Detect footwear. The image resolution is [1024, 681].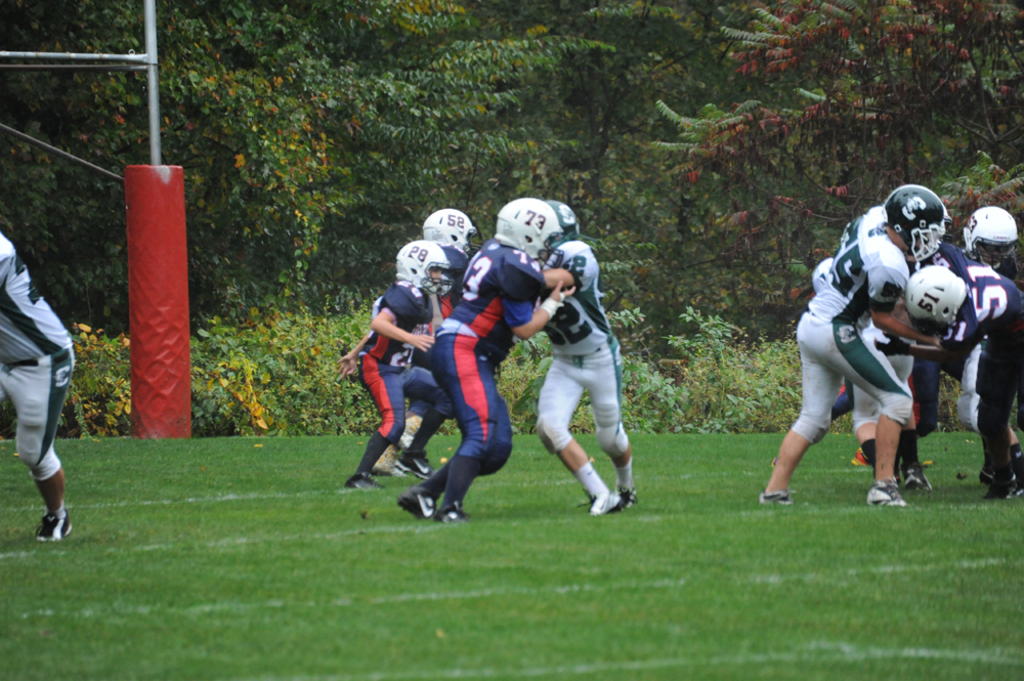
bbox=[1015, 468, 1023, 495].
